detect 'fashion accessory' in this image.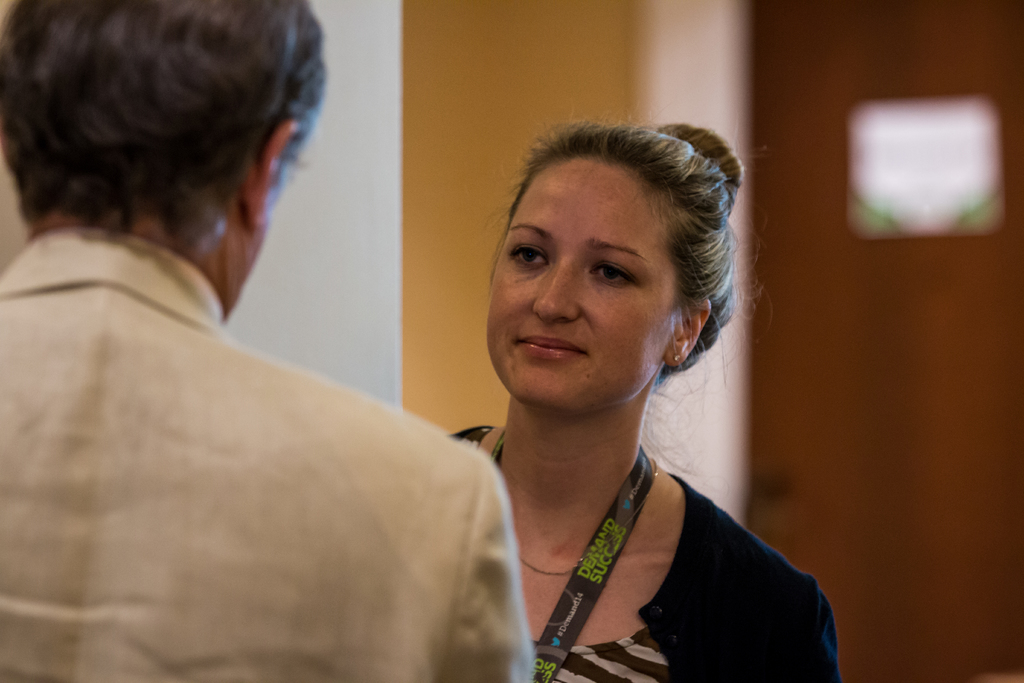
Detection: locate(518, 555, 582, 578).
